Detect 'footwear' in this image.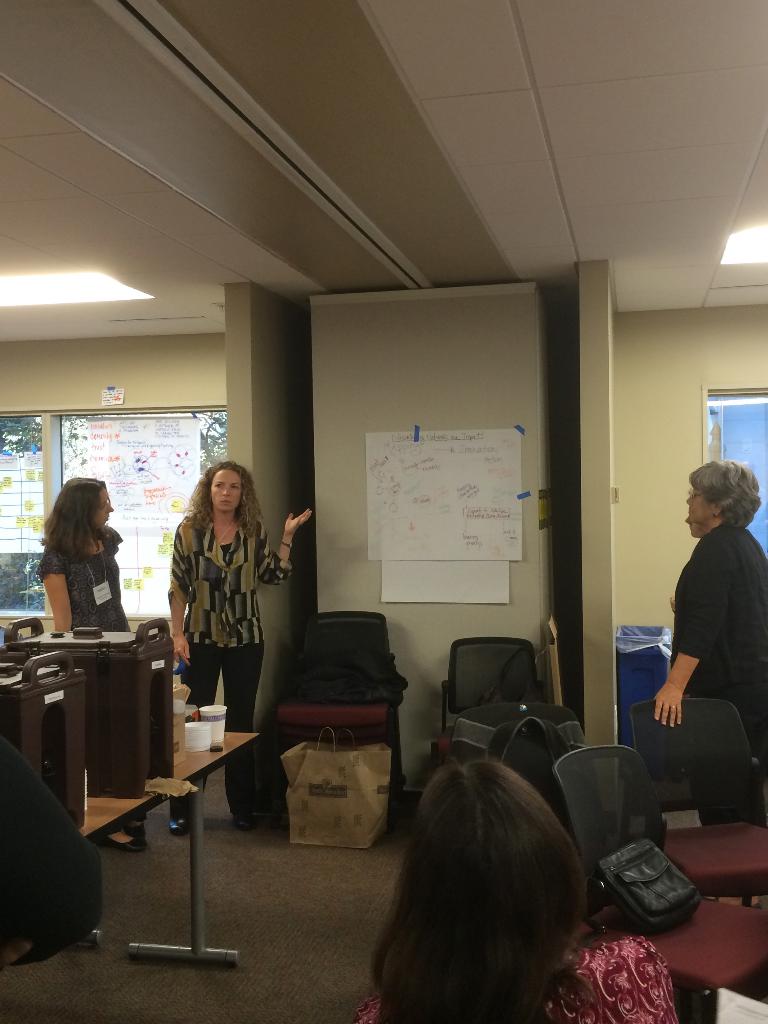
Detection: x1=94, y1=830, x2=150, y2=858.
